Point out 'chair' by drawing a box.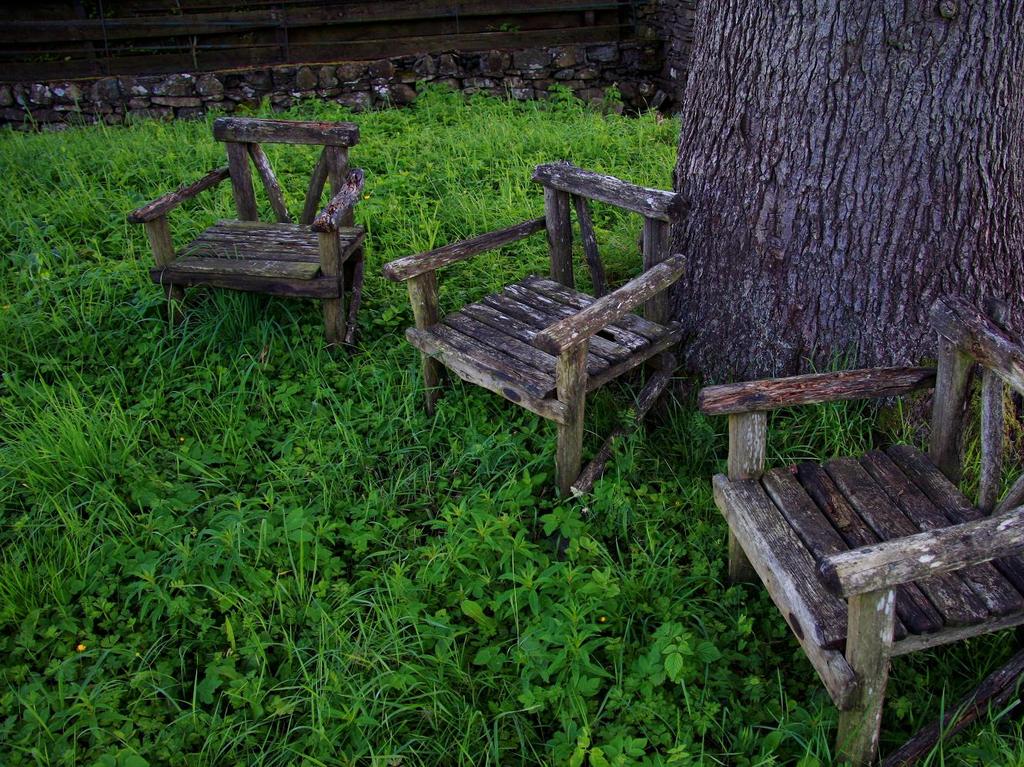
(119, 94, 376, 334).
